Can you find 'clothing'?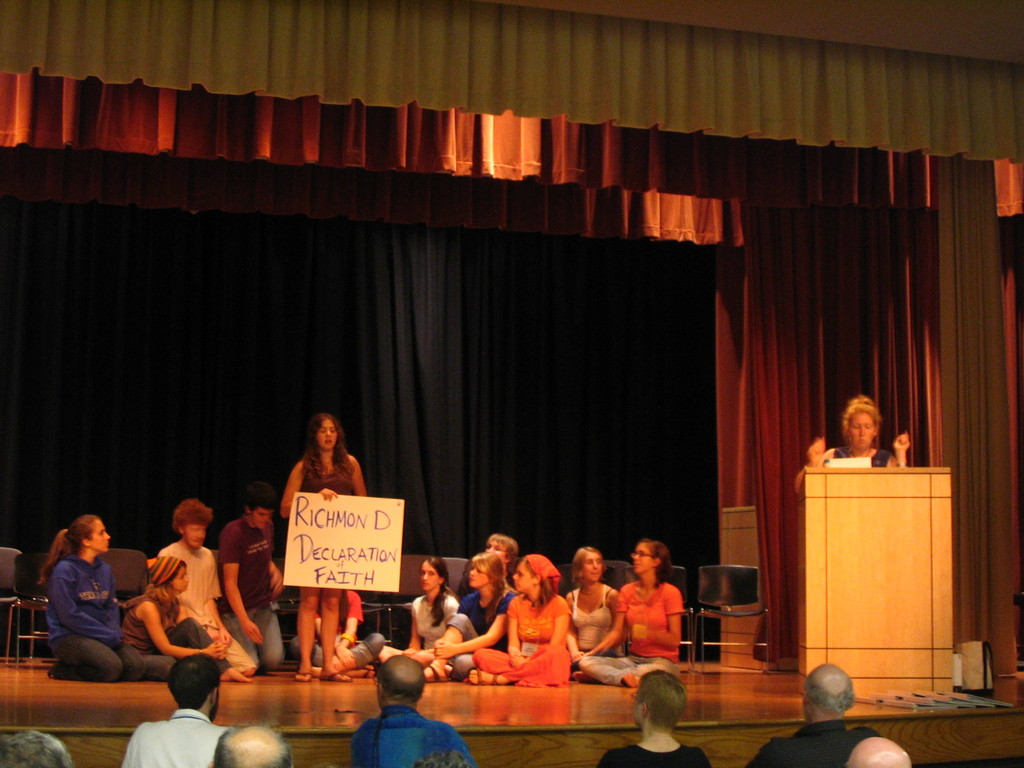
Yes, bounding box: rect(571, 581, 689, 687).
